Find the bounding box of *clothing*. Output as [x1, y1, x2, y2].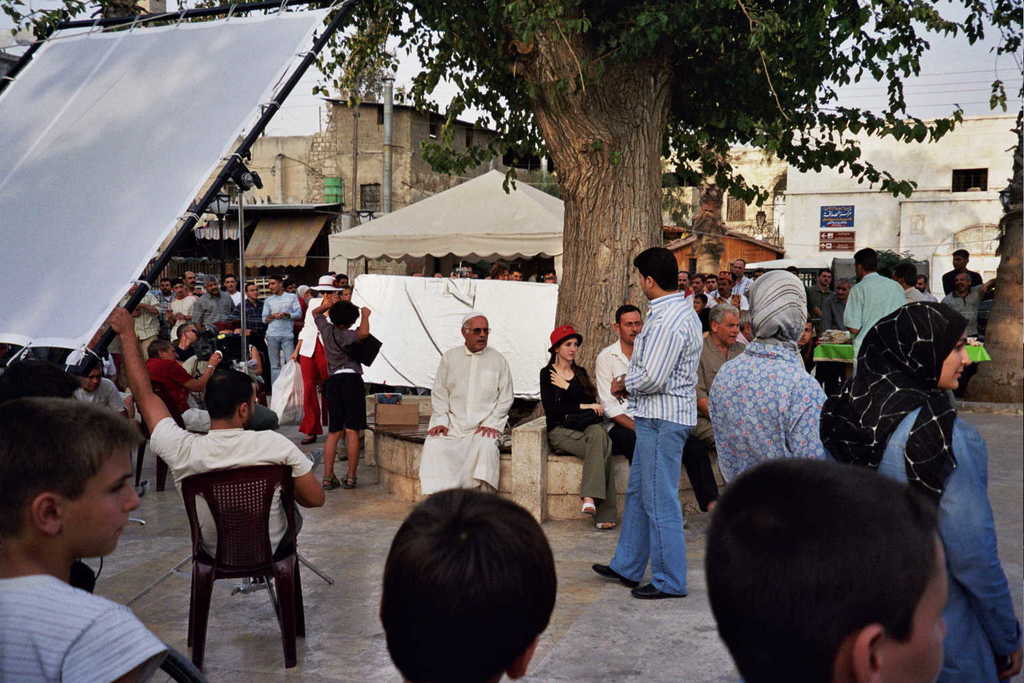
[0, 572, 173, 682].
